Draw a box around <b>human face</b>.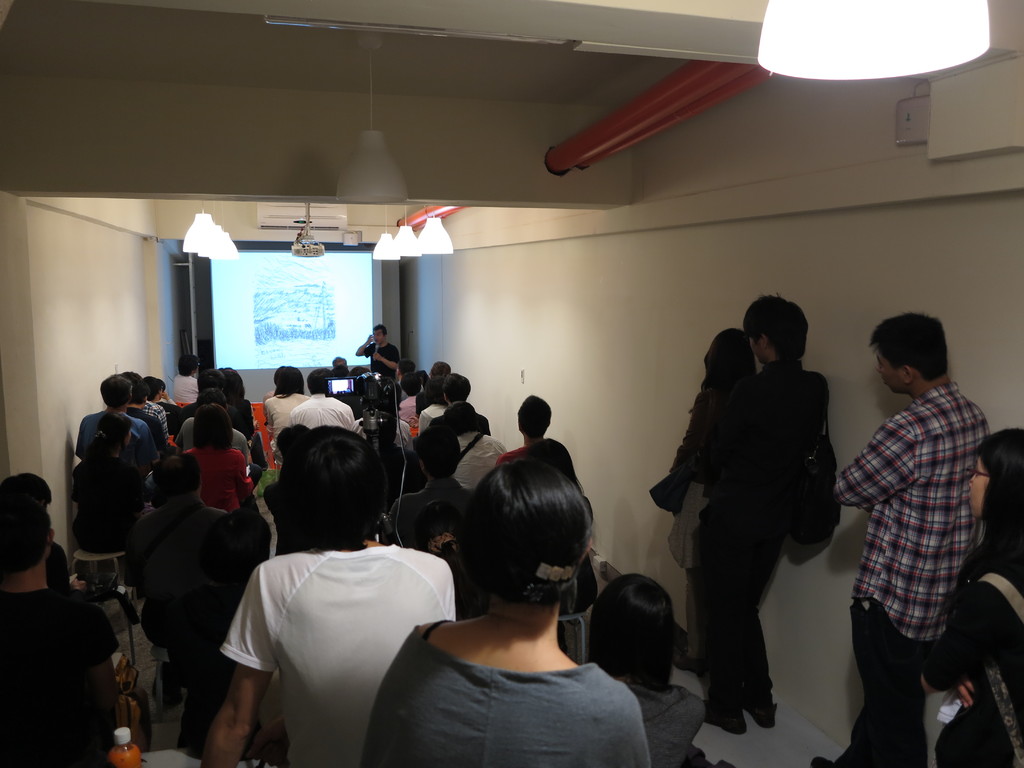
bbox=[0, 486, 60, 582].
